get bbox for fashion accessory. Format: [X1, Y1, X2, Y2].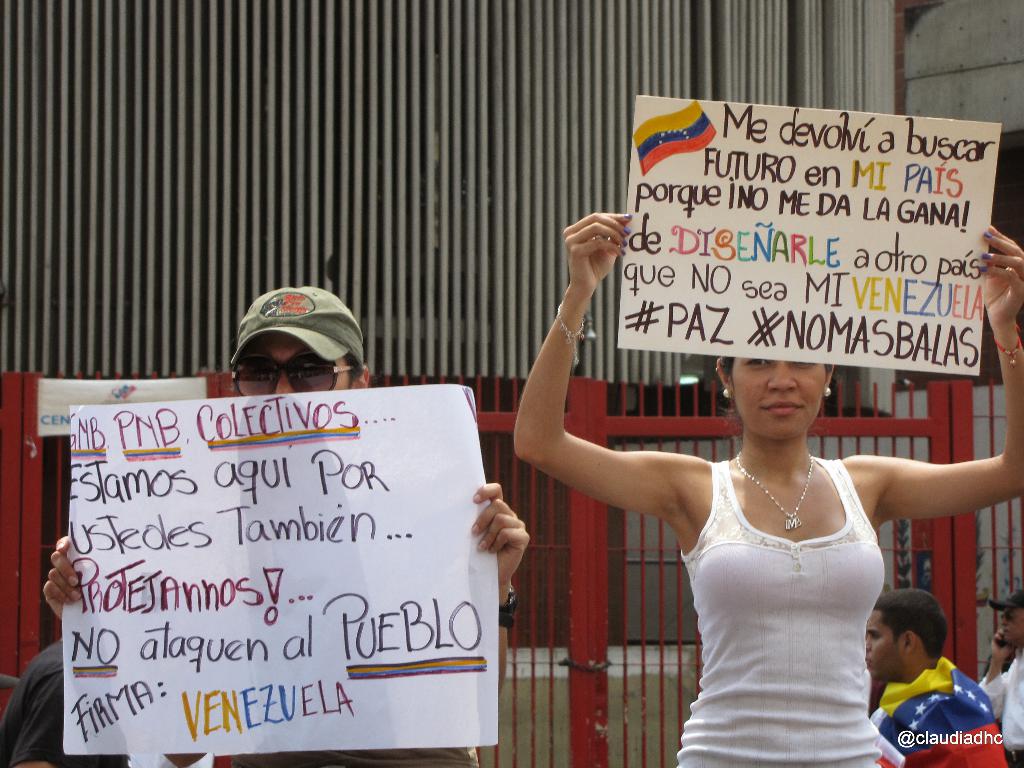
[718, 386, 726, 398].
